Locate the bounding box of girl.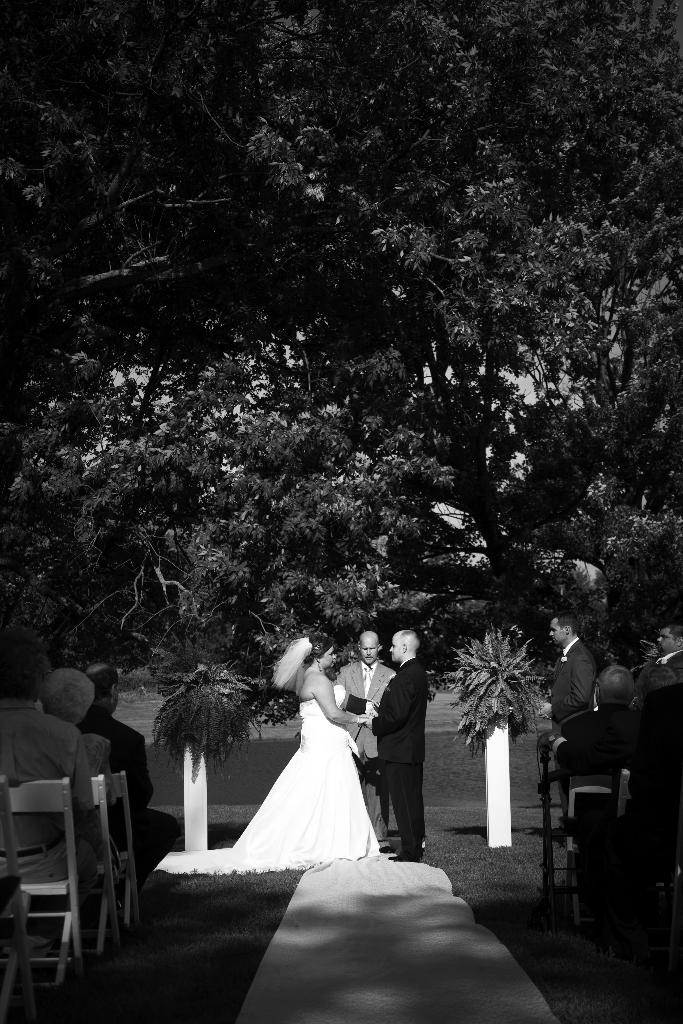
Bounding box: (left=159, top=634, right=390, bottom=875).
